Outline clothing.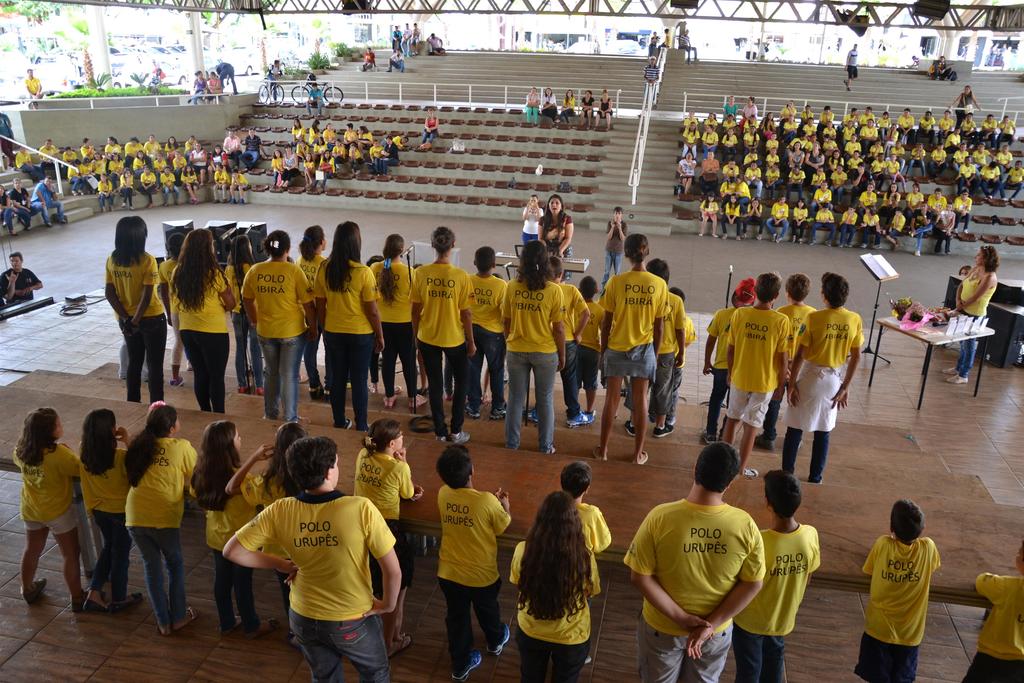
Outline: 25 78 42 96.
